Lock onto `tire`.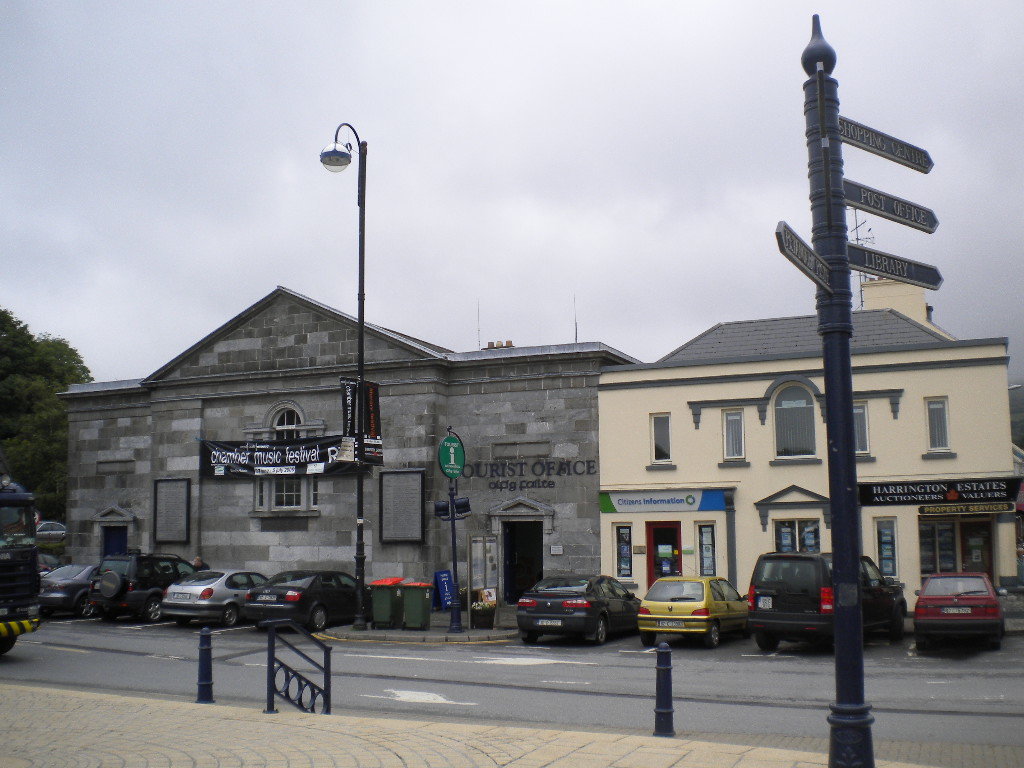
Locked: x1=889, y1=607, x2=905, y2=640.
